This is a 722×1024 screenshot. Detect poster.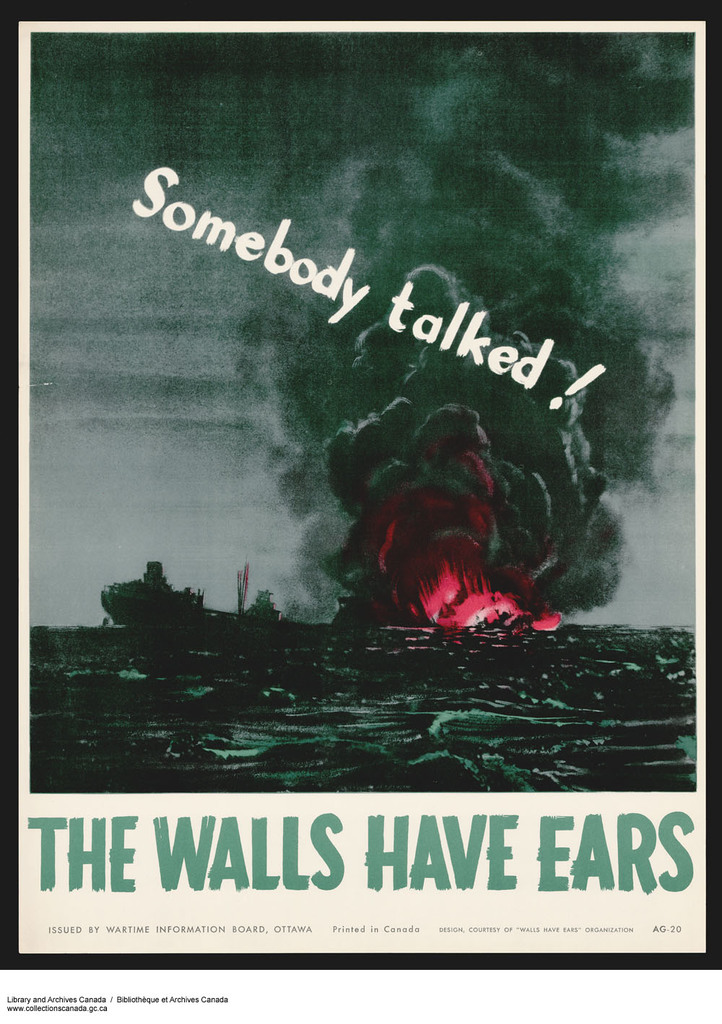
rect(14, 21, 710, 953).
